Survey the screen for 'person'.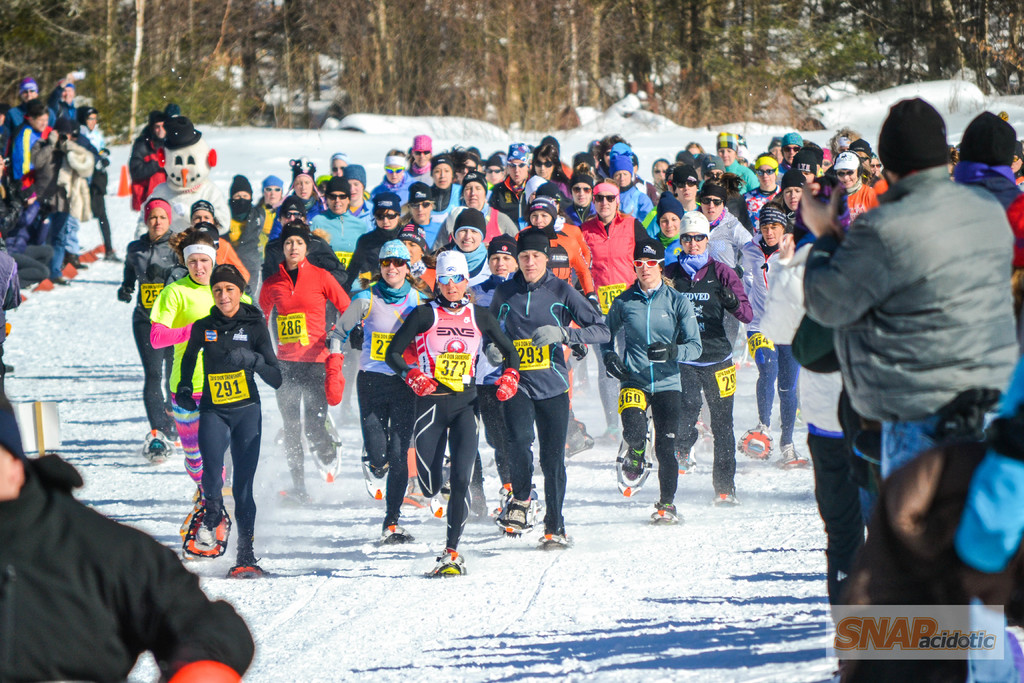
Survey found: <bbox>48, 80, 92, 144</bbox>.
